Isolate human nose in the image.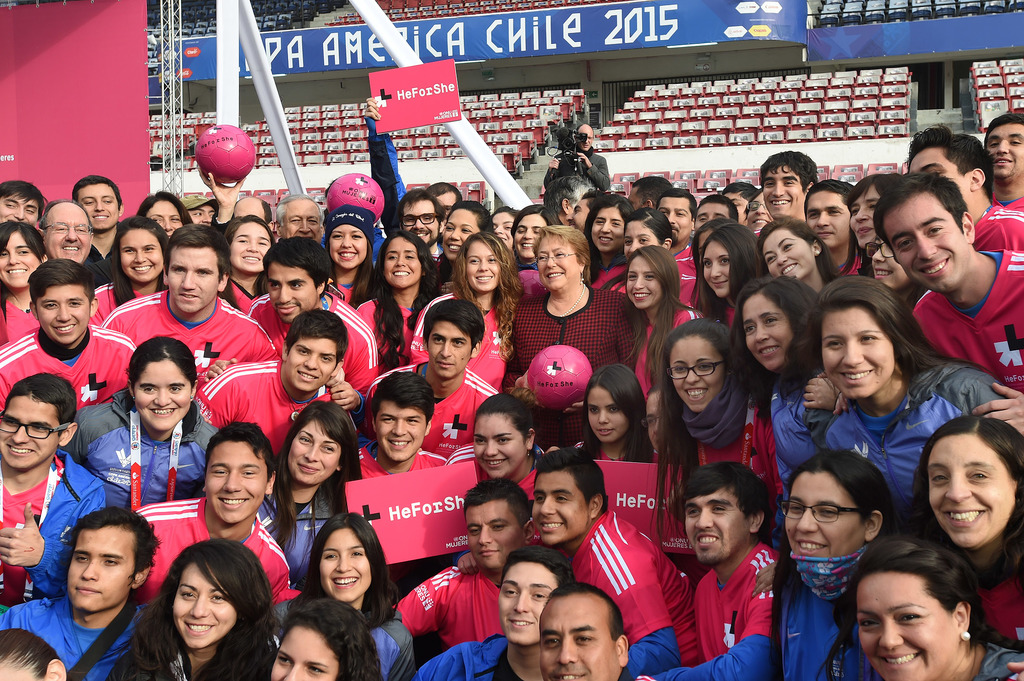
Isolated region: detection(283, 665, 298, 680).
